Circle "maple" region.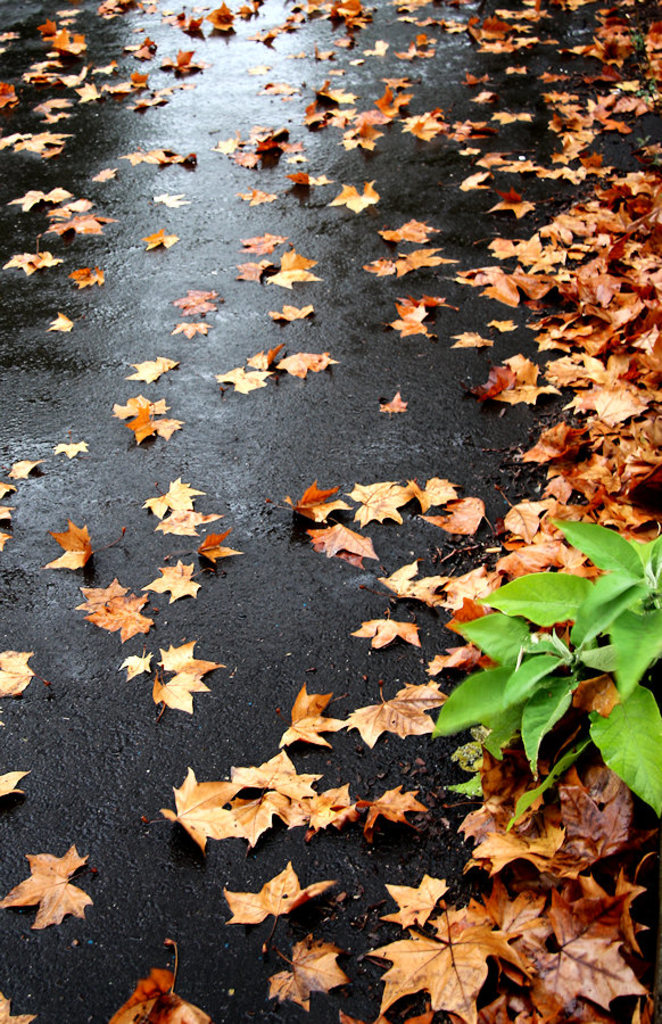
Region: <bbox>386, 223, 437, 248</bbox>.
